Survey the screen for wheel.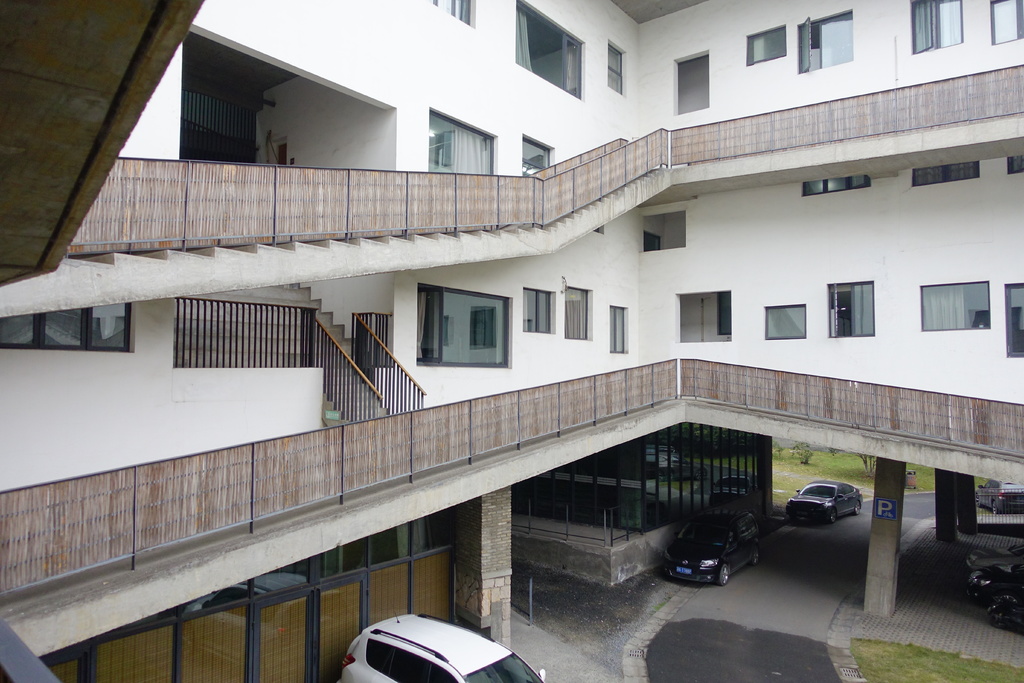
Survey found: BBox(716, 563, 733, 585).
